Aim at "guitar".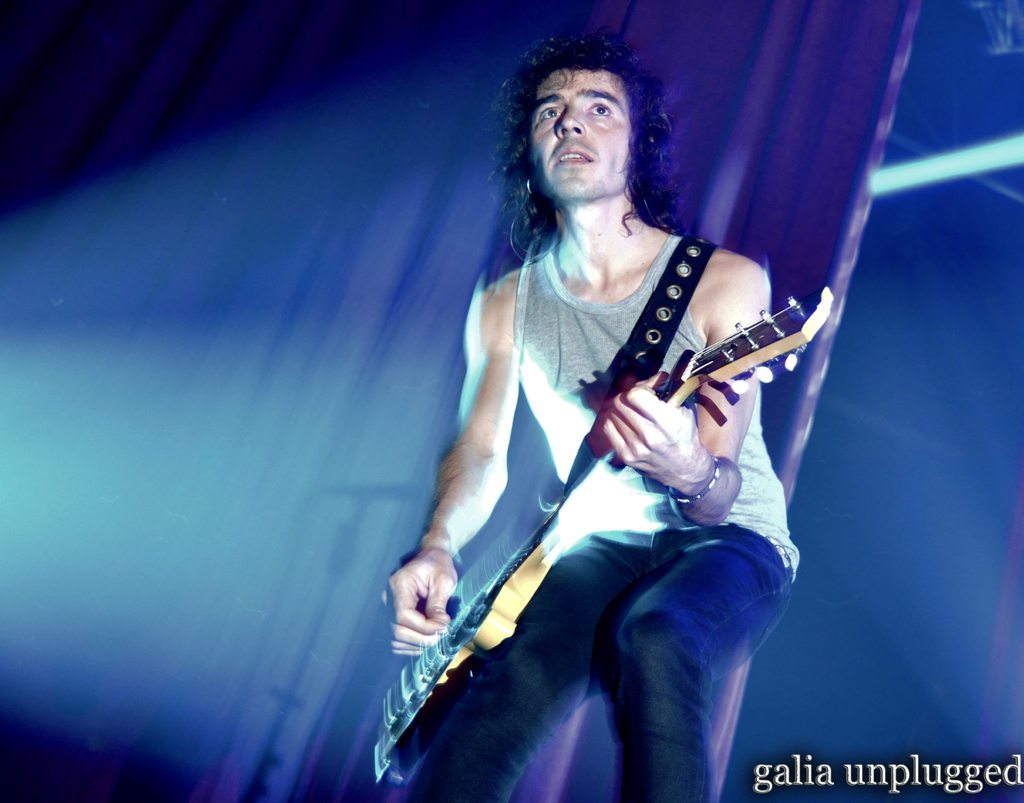
Aimed at box(342, 265, 907, 760).
